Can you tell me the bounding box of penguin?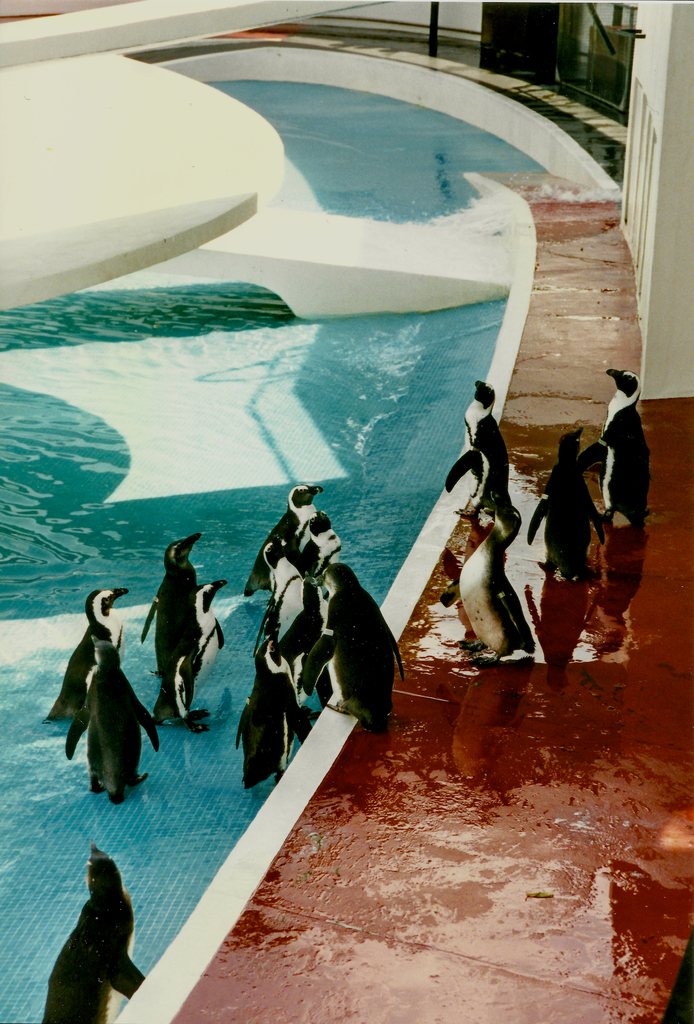
pyautogui.locateOnScreen(440, 381, 508, 541).
